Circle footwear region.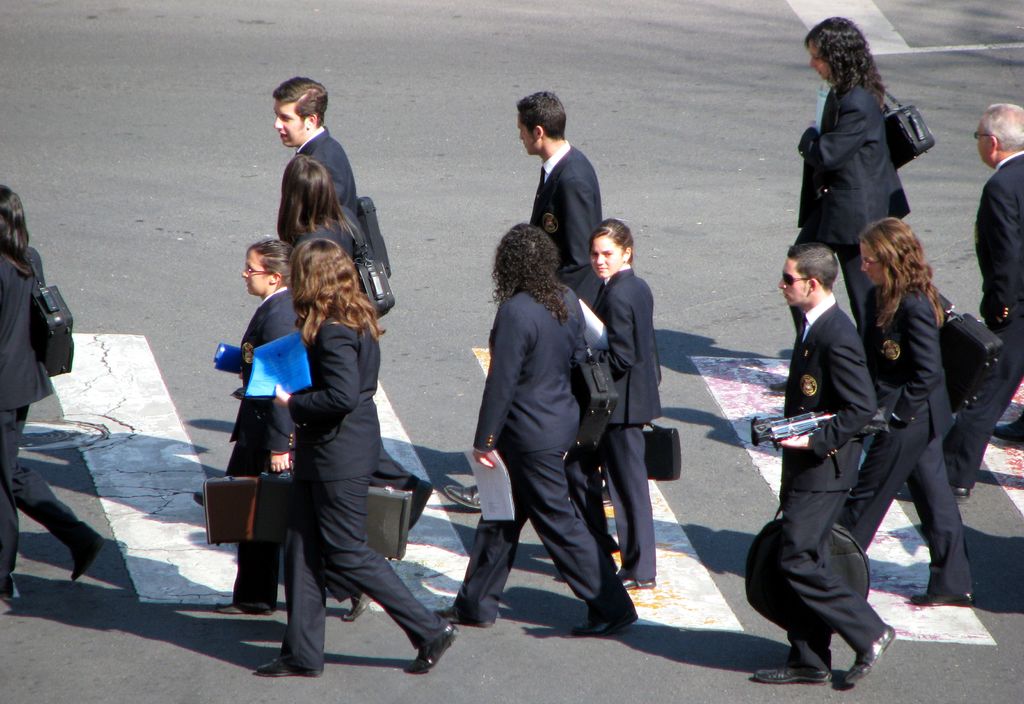
Region: bbox=(341, 589, 378, 625).
